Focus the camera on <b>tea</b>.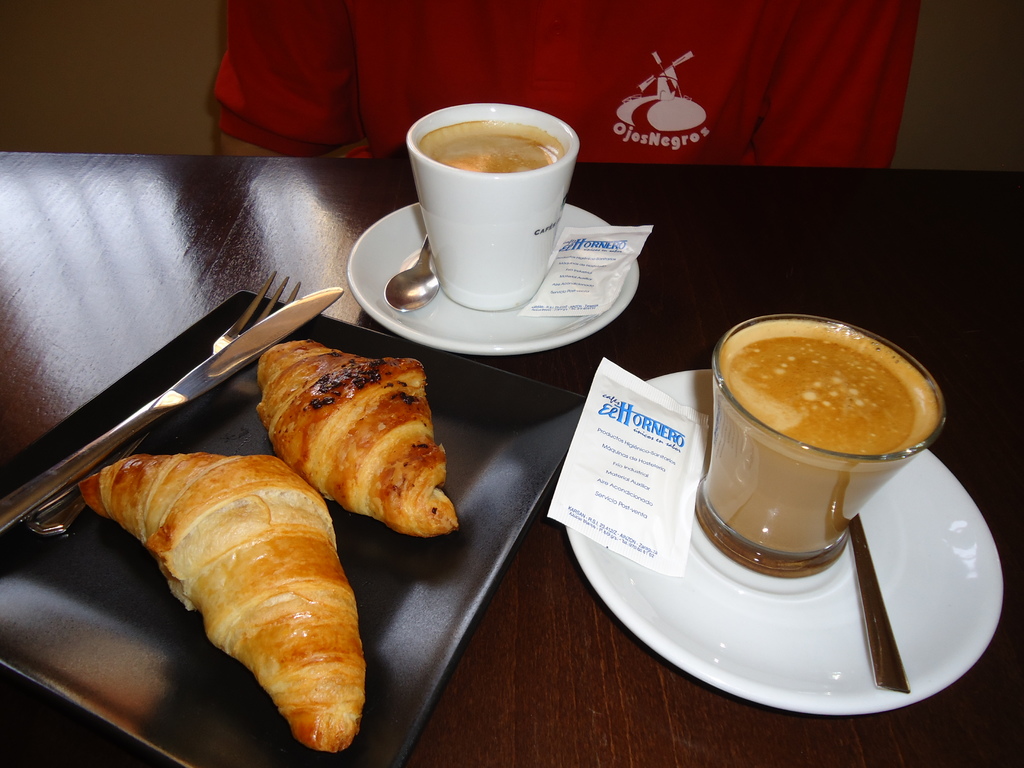
Focus region: 700:321:938:552.
